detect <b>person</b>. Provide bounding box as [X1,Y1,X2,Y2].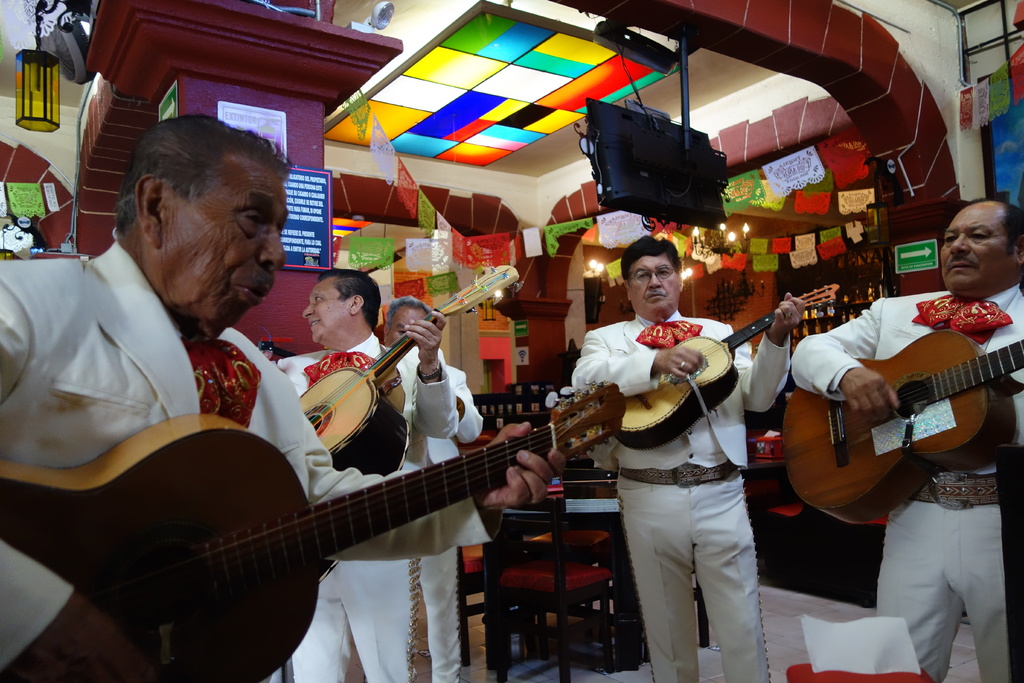
[275,263,456,682].
